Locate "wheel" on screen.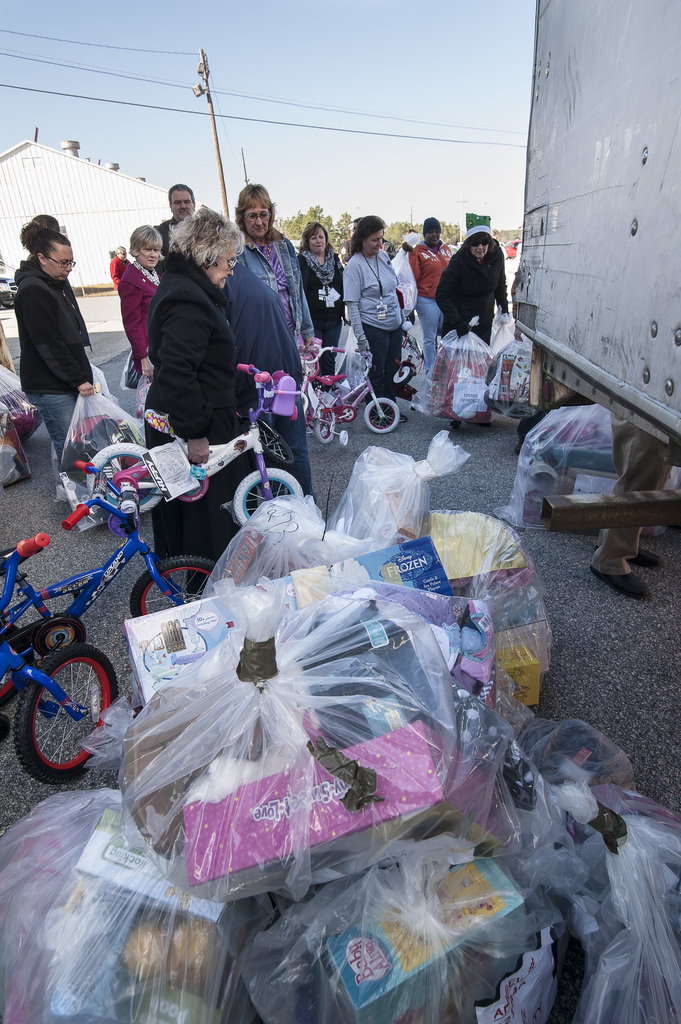
On screen at 127, 559, 216, 616.
